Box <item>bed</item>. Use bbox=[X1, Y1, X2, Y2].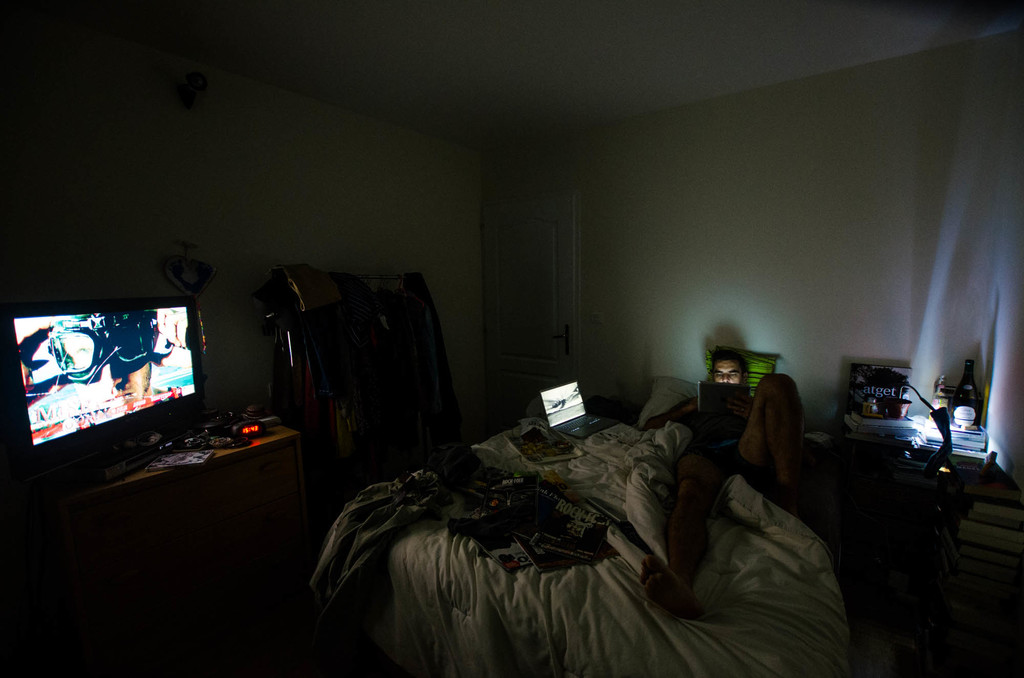
bbox=[298, 383, 874, 677].
